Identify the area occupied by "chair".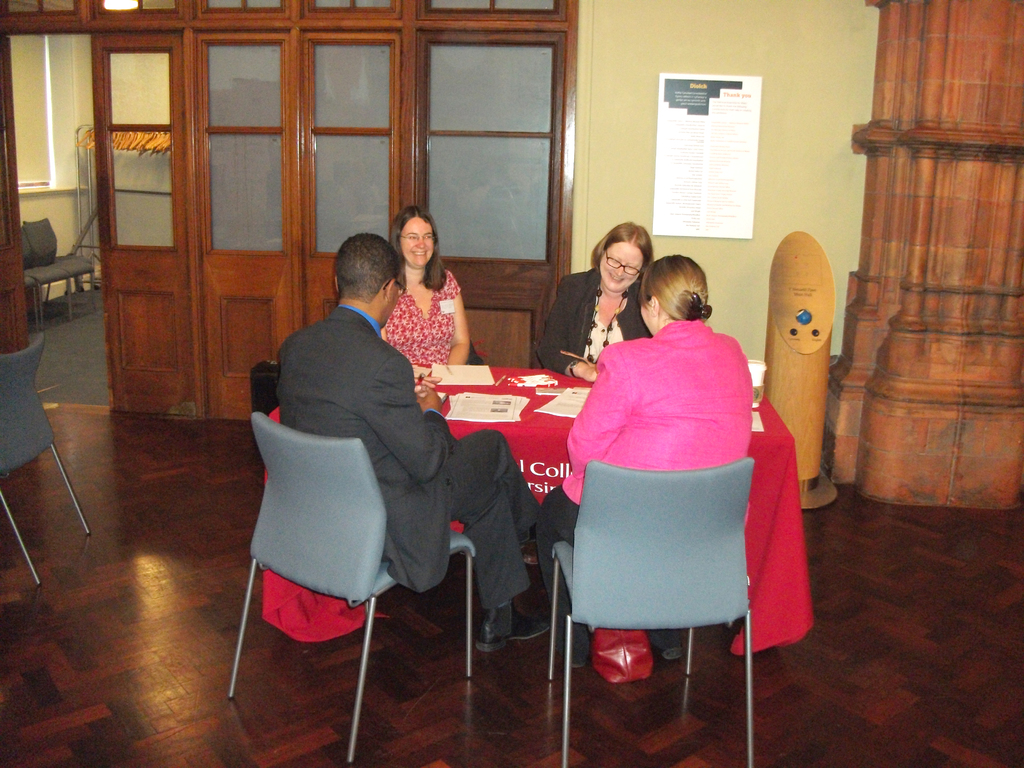
Area: bbox=(552, 467, 759, 765).
